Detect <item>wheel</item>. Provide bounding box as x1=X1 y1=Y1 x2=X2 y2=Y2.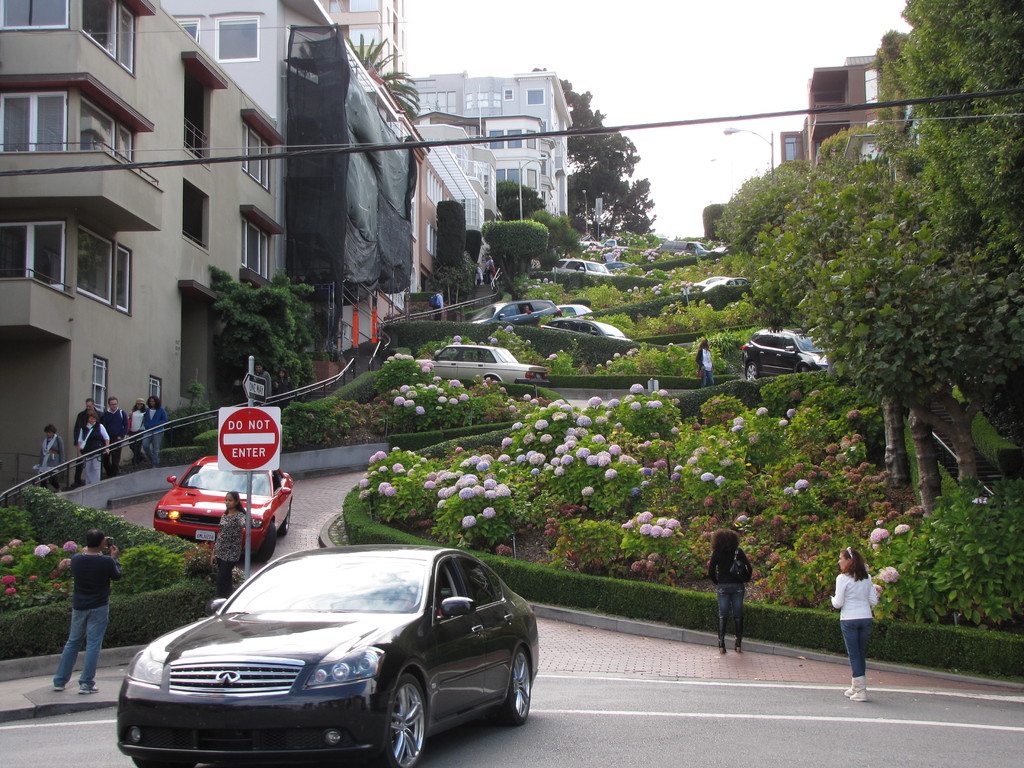
x1=357 y1=677 x2=428 y2=761.
